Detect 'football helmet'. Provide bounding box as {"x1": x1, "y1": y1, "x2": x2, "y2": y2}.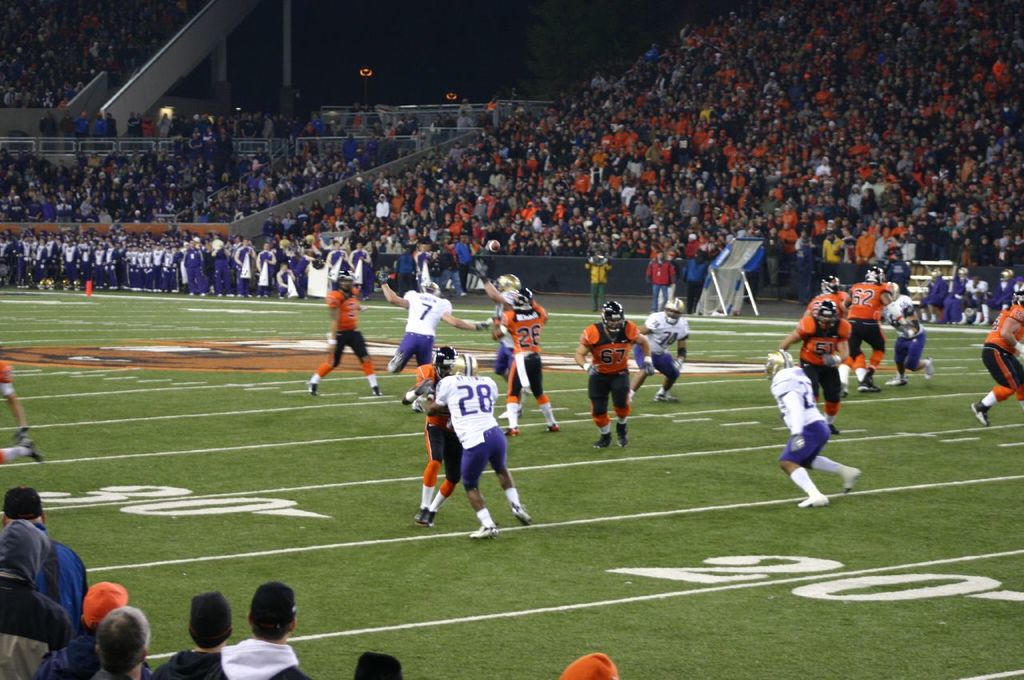
{"x1": 418, "y1": 283, "x2": 440, "y2": 303}.
